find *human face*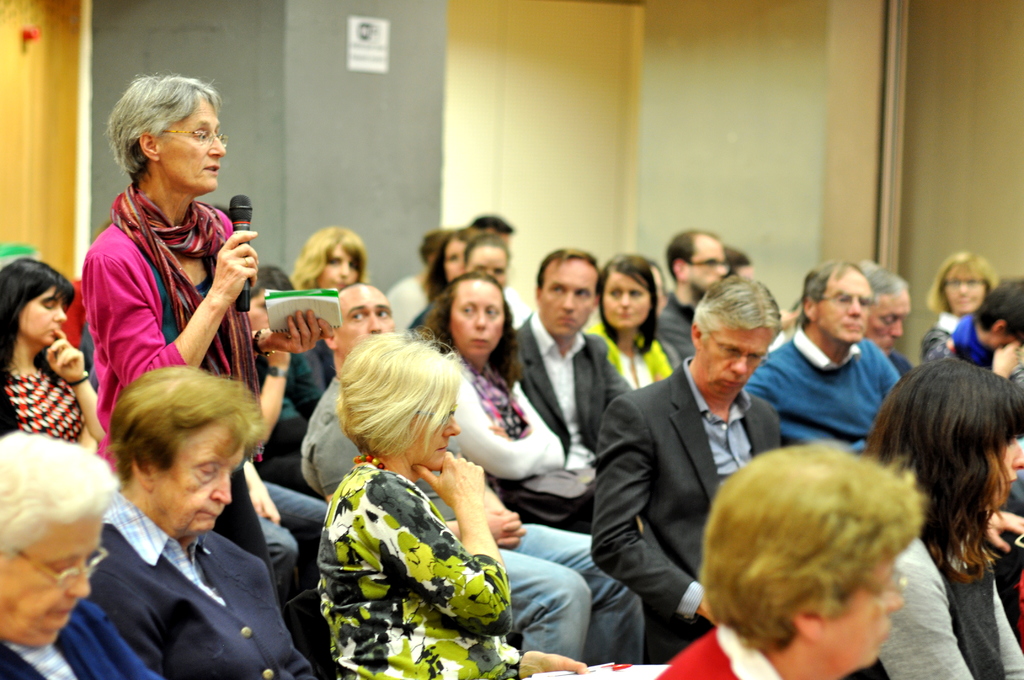
<region>143, 423, 247, 535</region>
